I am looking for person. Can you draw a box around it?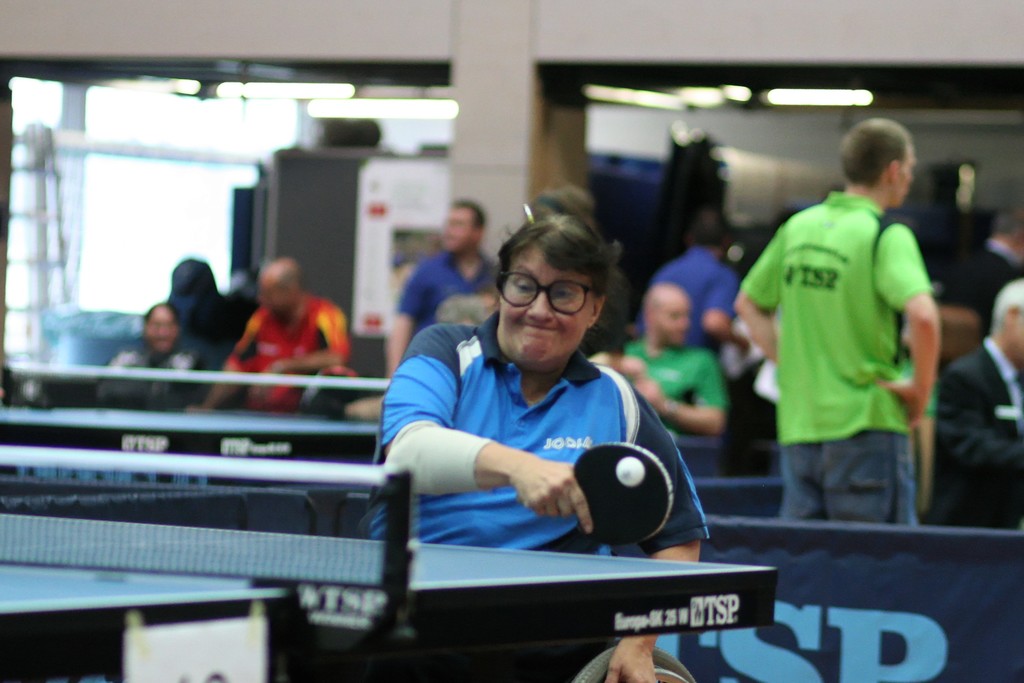
Sure, the bounding box is {"x1": 955, "y1": 201, "x2": 1023, "y2": 334}.
